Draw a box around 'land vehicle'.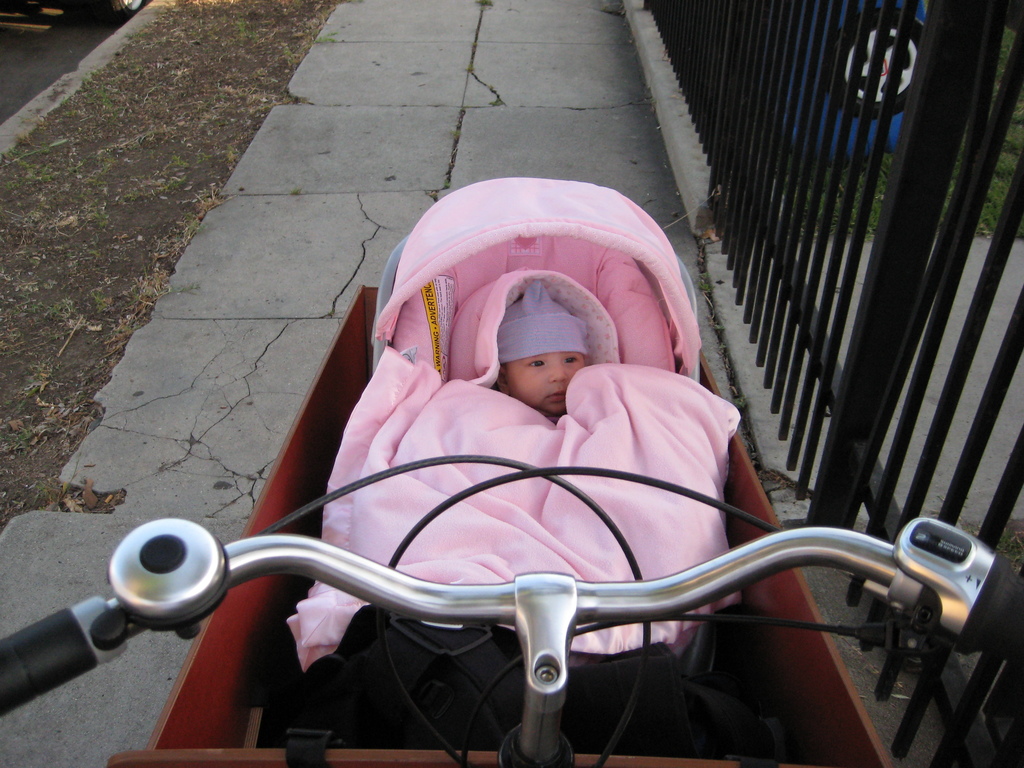
0/449/1023/767.
